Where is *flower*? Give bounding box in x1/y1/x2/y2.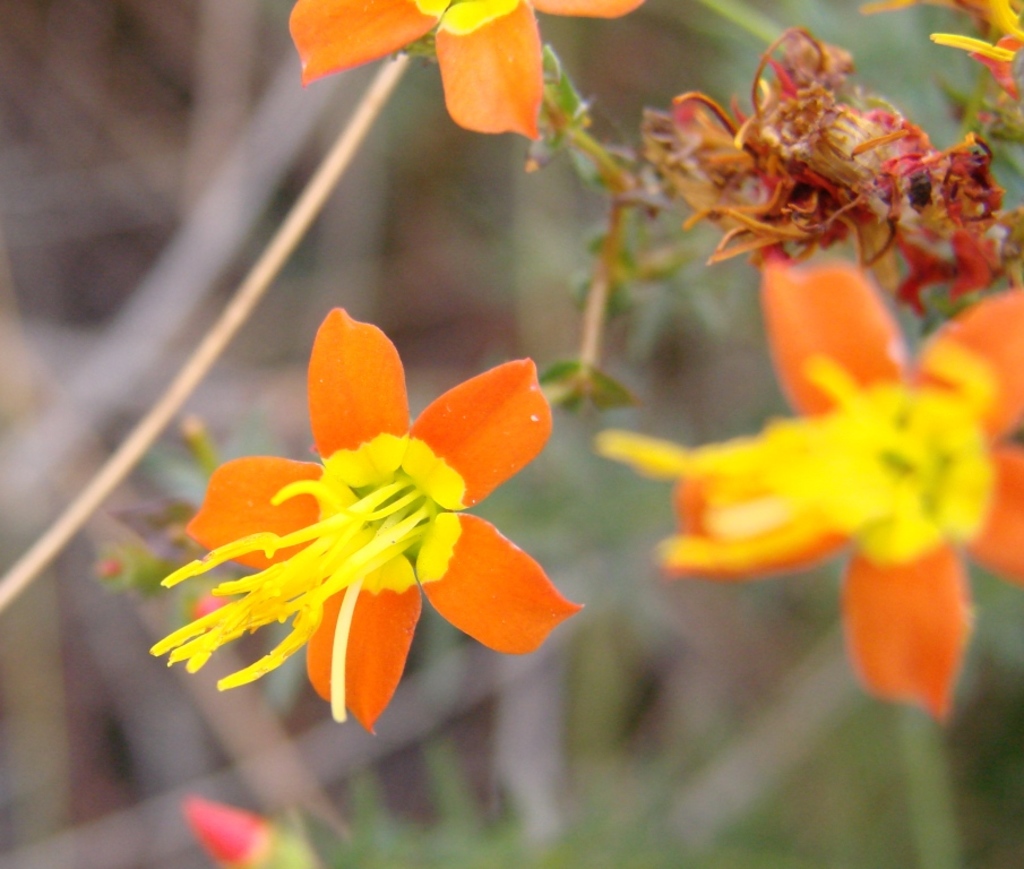
285/0/643/141.
